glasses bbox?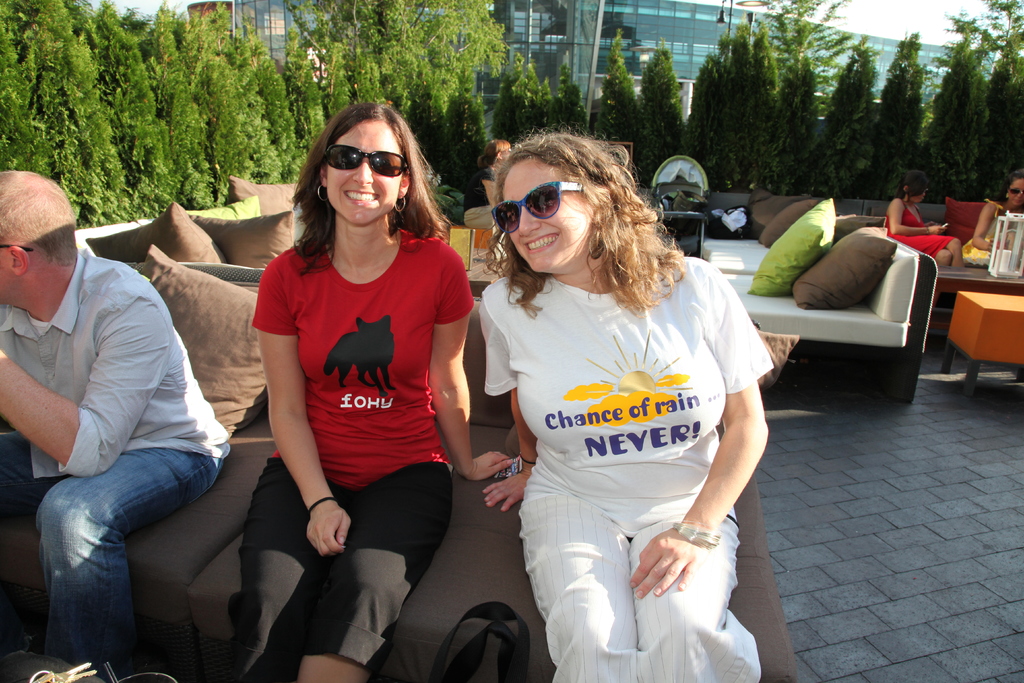
<region>0, 236, 40, 257</region>
